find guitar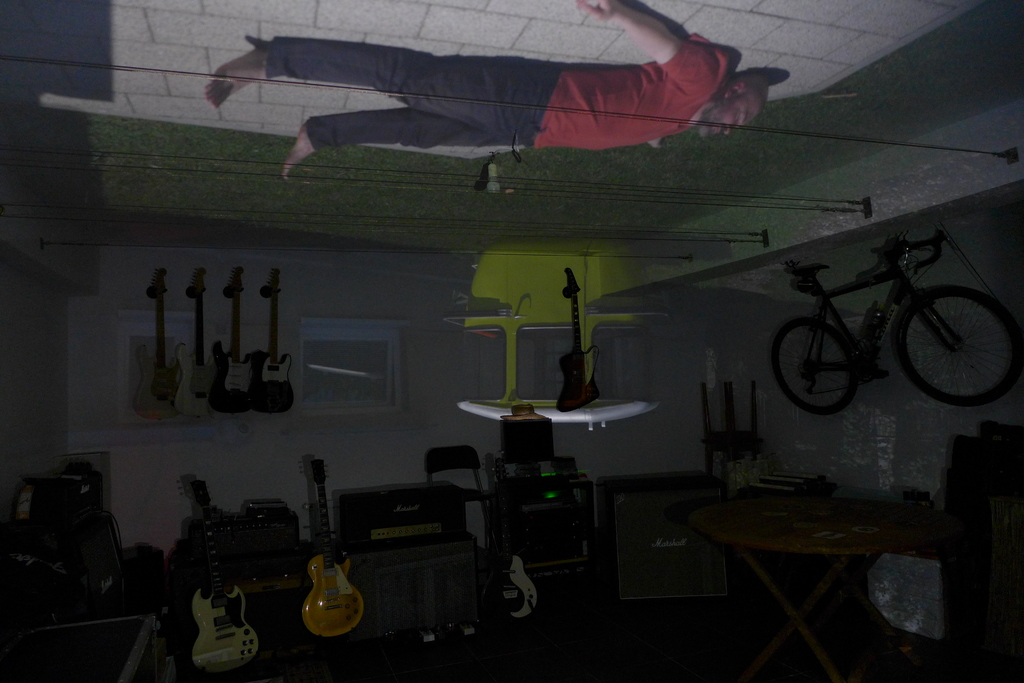
region(296, 459, 365, 641)
